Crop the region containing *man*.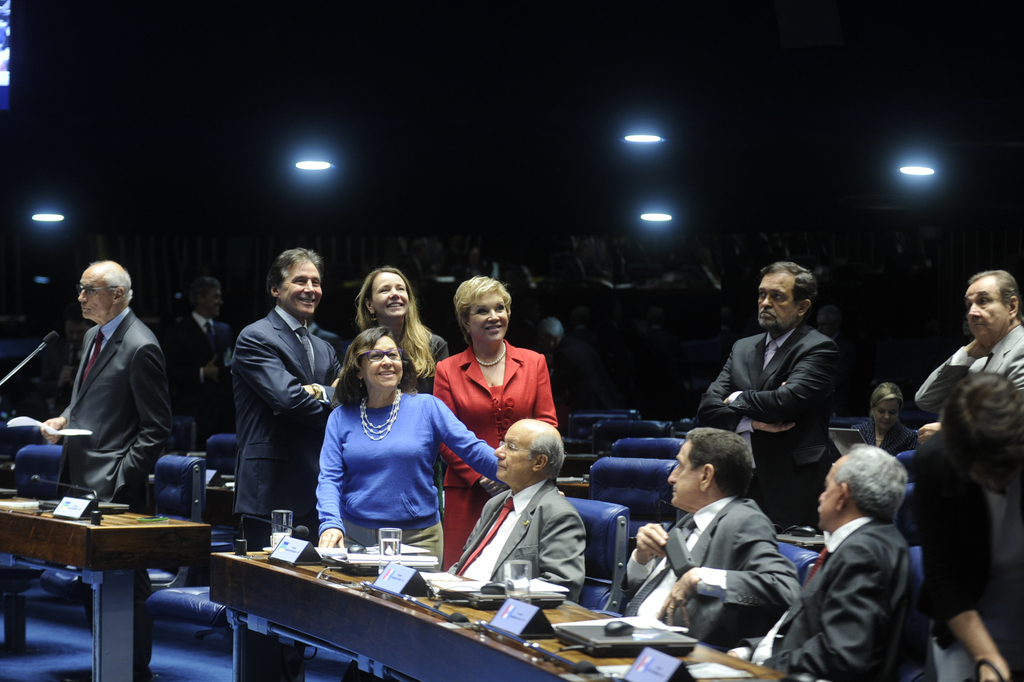
Crop region: rect(616, 428, 802, 653).
